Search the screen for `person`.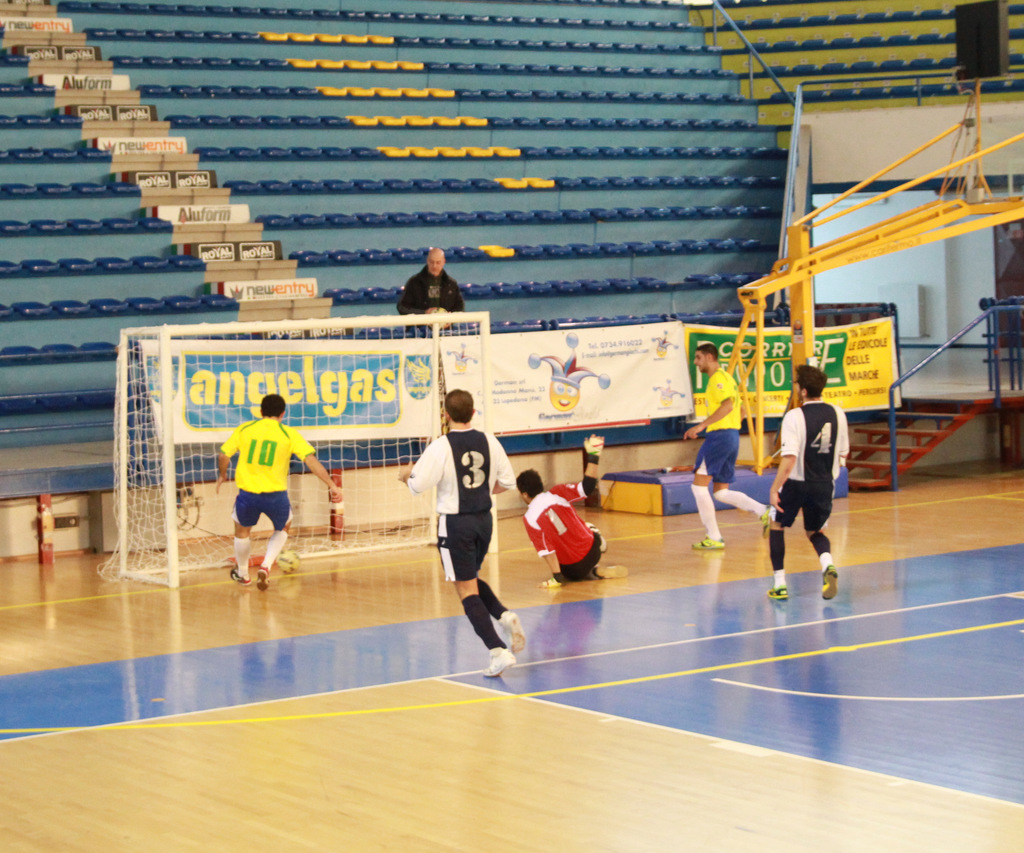
Found at box(402, 387, 526, 683).
